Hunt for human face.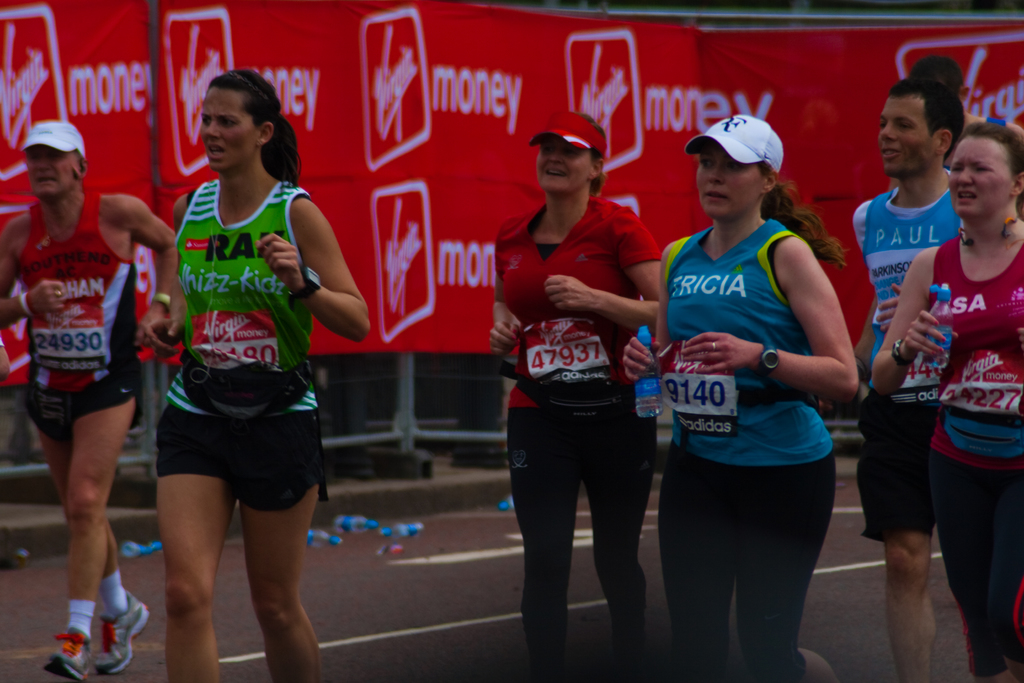
Hunted down at x1=538 y1=139 x2=591 y2=194.
